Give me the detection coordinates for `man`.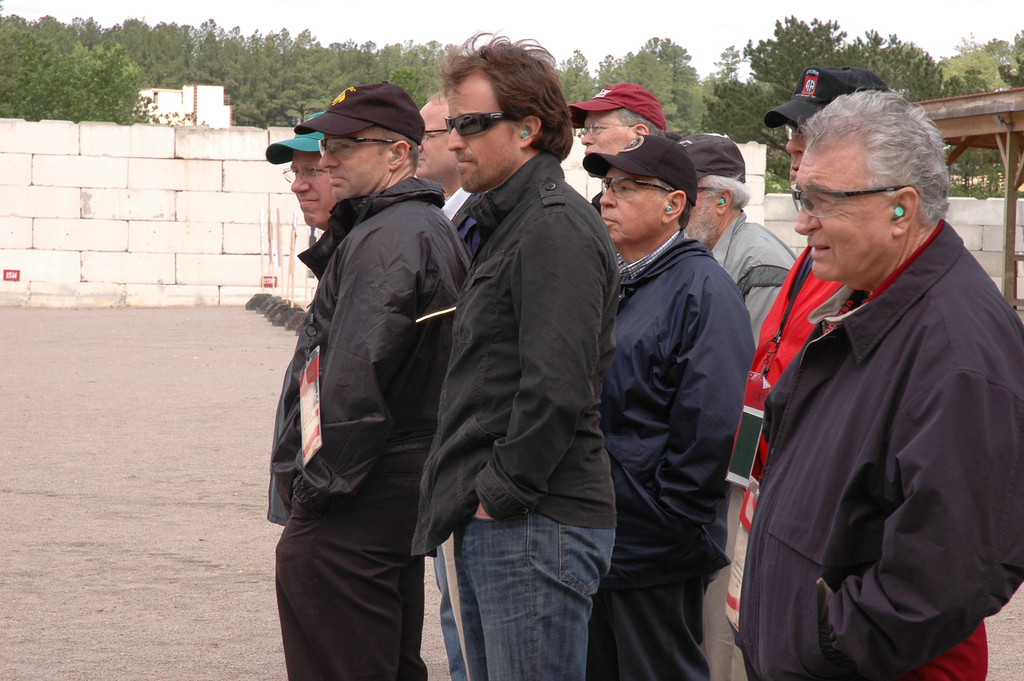
<box>408,88,493,680</box>.
